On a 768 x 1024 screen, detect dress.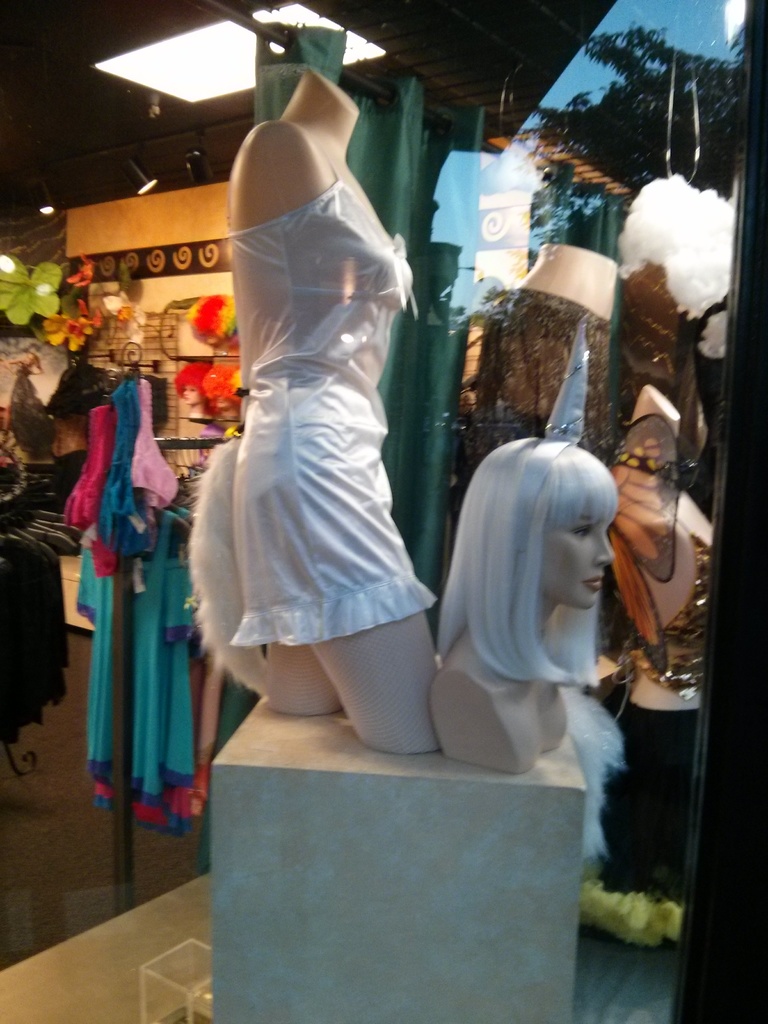
crop(226, 127, 436, 648).
